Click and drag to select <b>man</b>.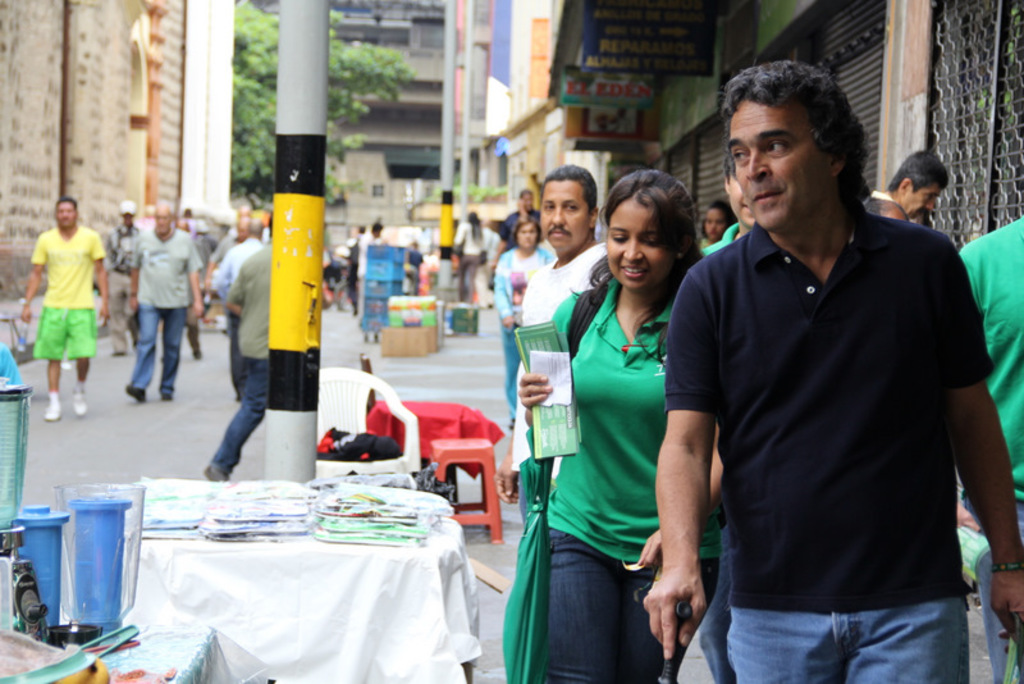
Selection: box(861, 199, 911, 224).
